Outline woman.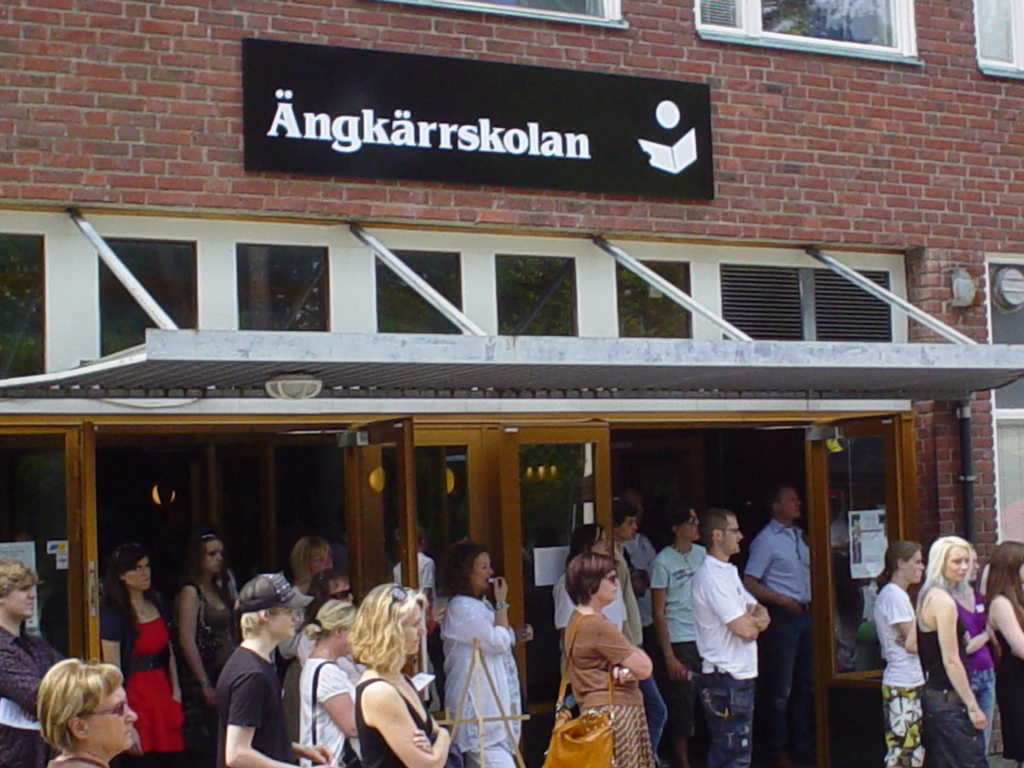
Outline: locate(554, 522, 630, 634).
